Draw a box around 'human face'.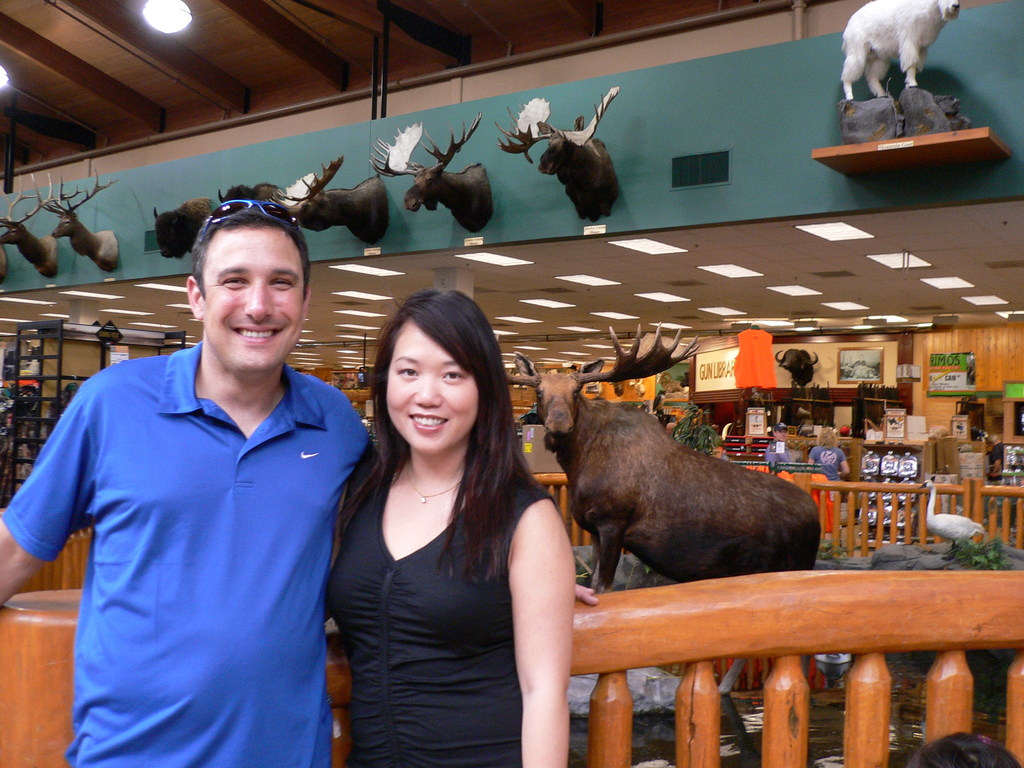
[383, 316, 476, 452].
